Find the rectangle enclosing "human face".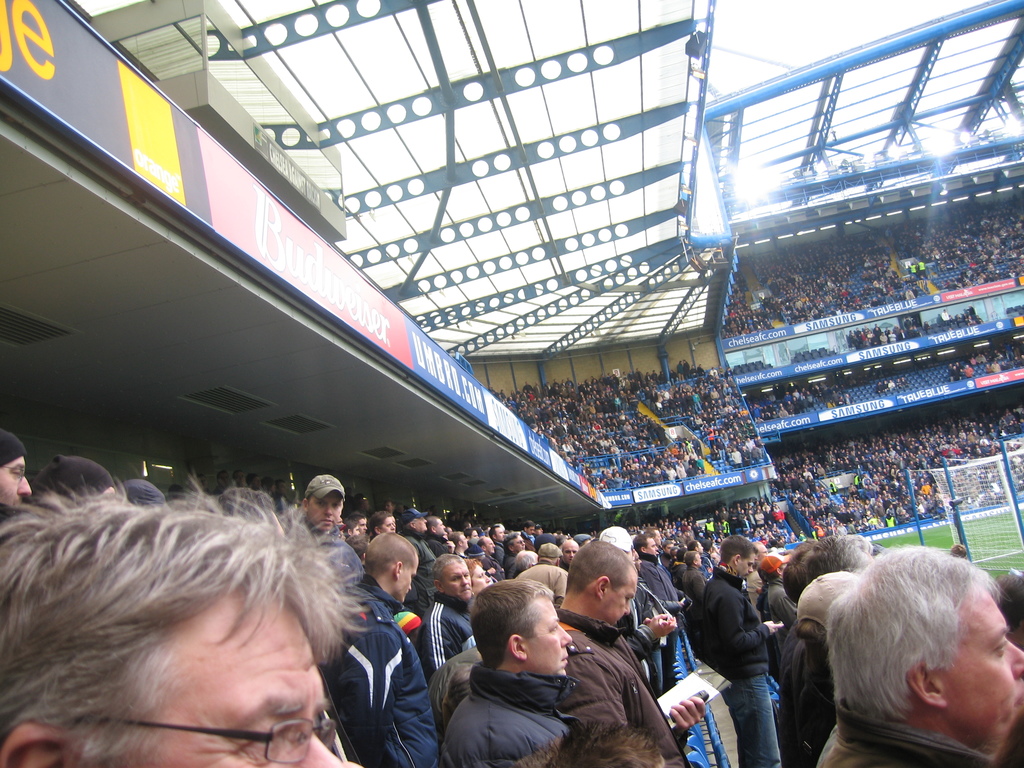
512/534/525/550.
